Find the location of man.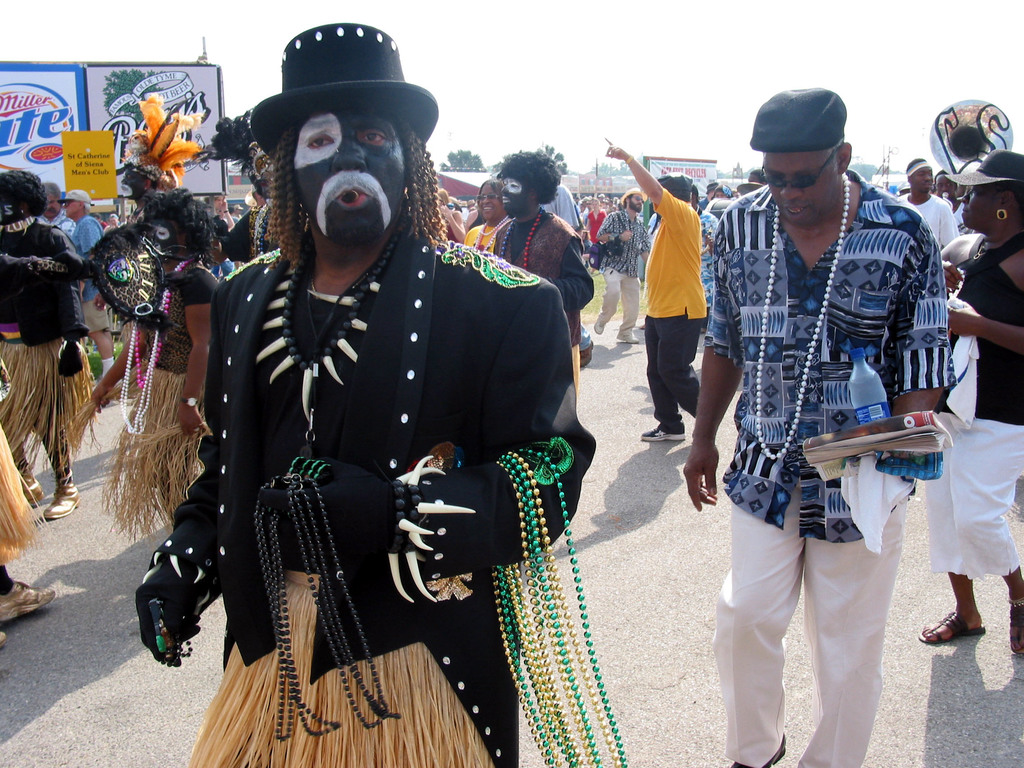
Location: [934,167,967,234].
